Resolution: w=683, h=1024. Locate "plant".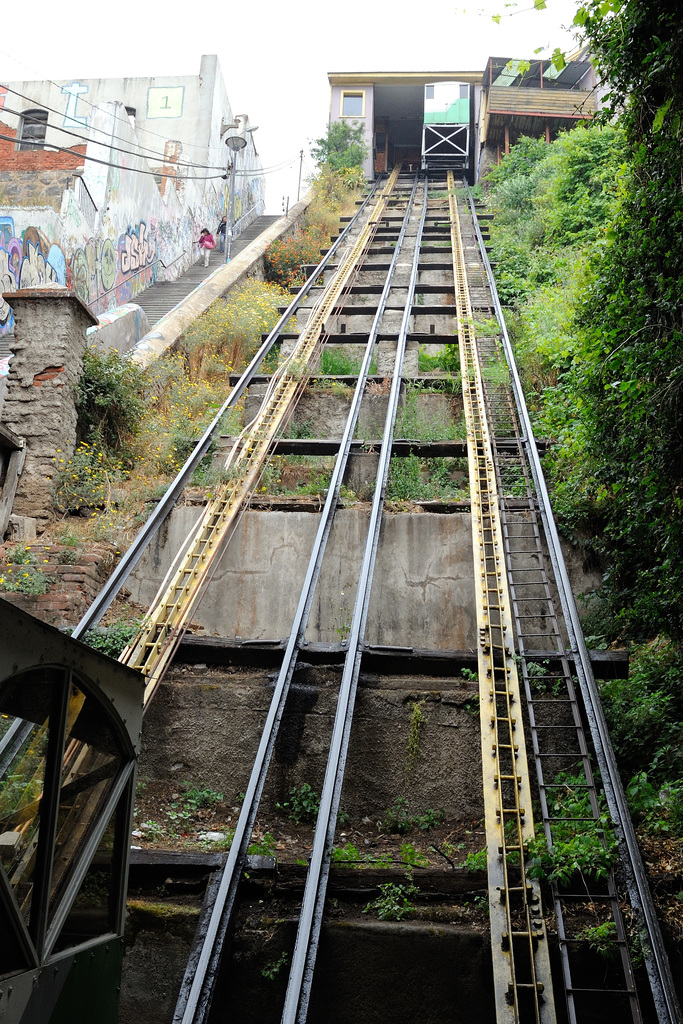
box=[176, 777, 224, 826].
